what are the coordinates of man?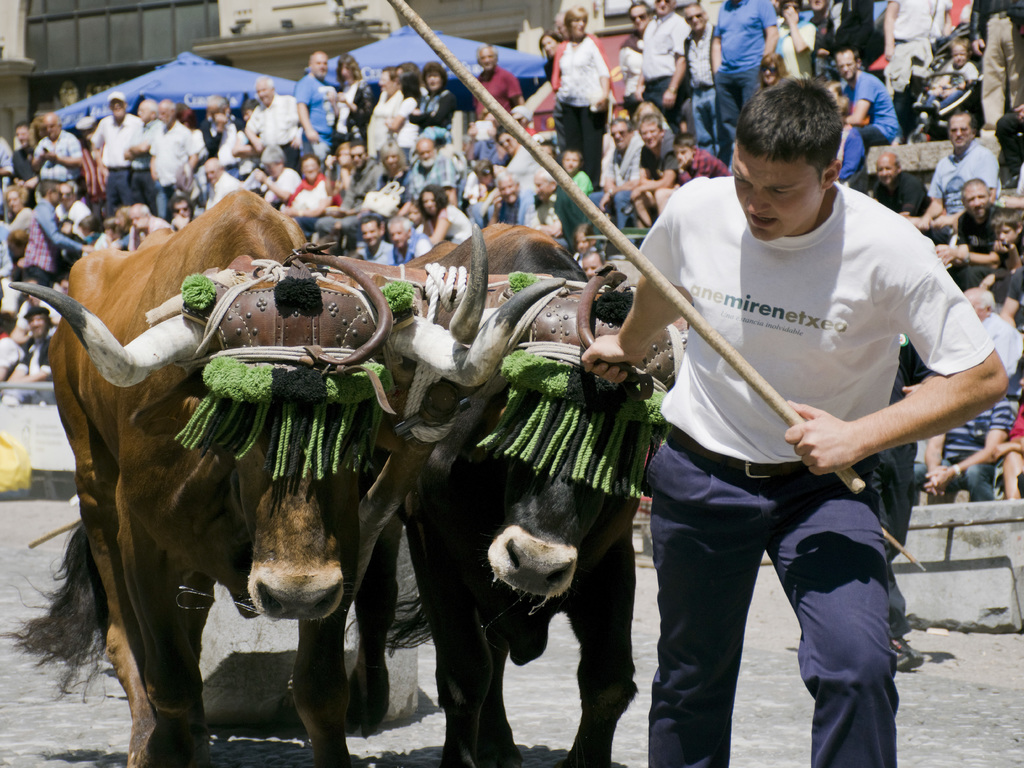
(29,110,86,193).
